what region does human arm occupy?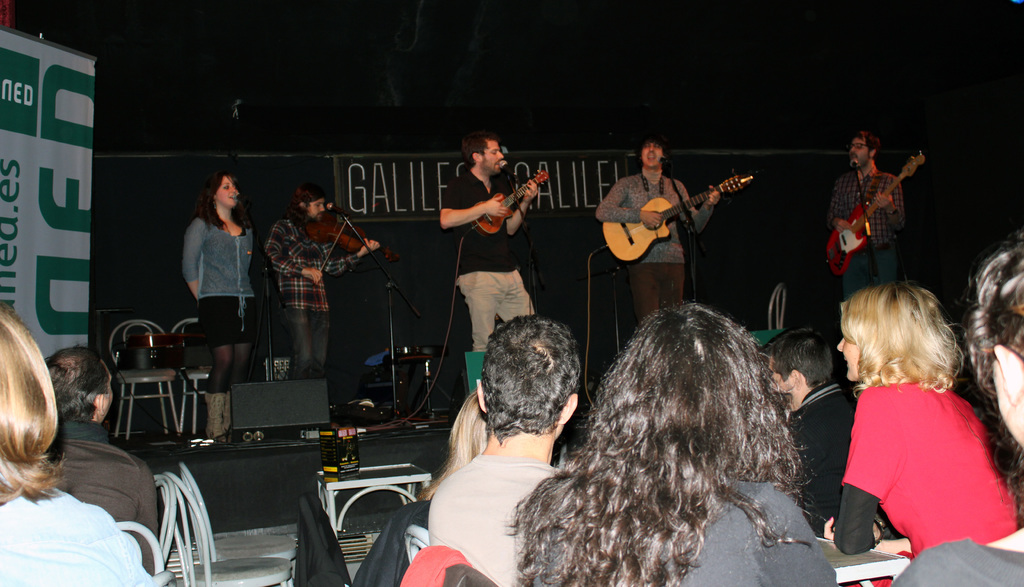
[826,178,860,240].
